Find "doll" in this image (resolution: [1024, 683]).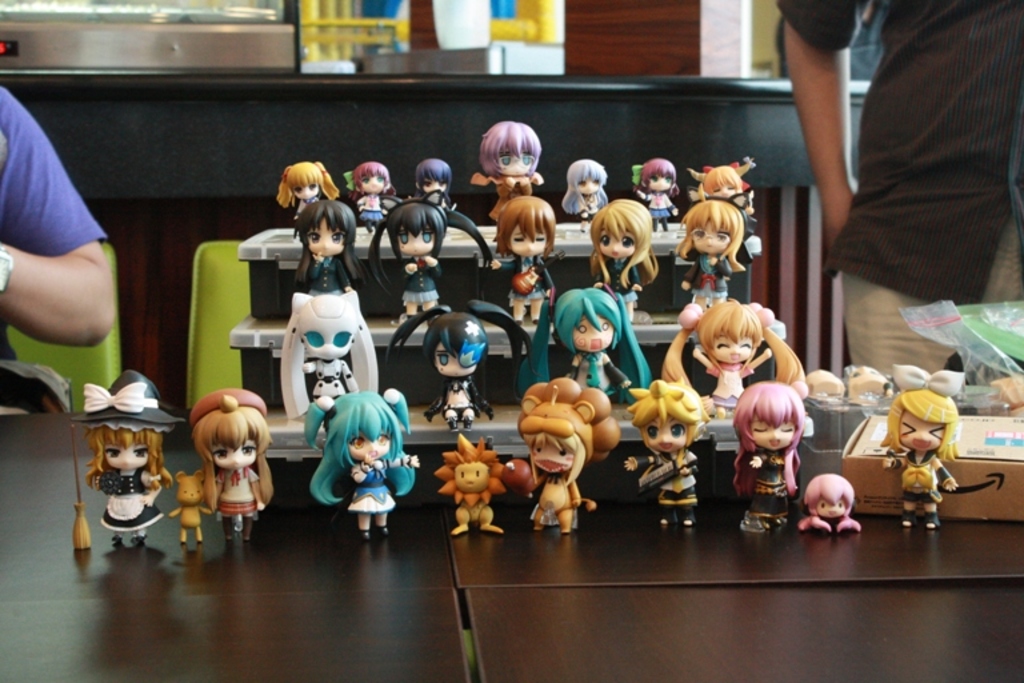
bbox=(737, 380, 831, 532).
